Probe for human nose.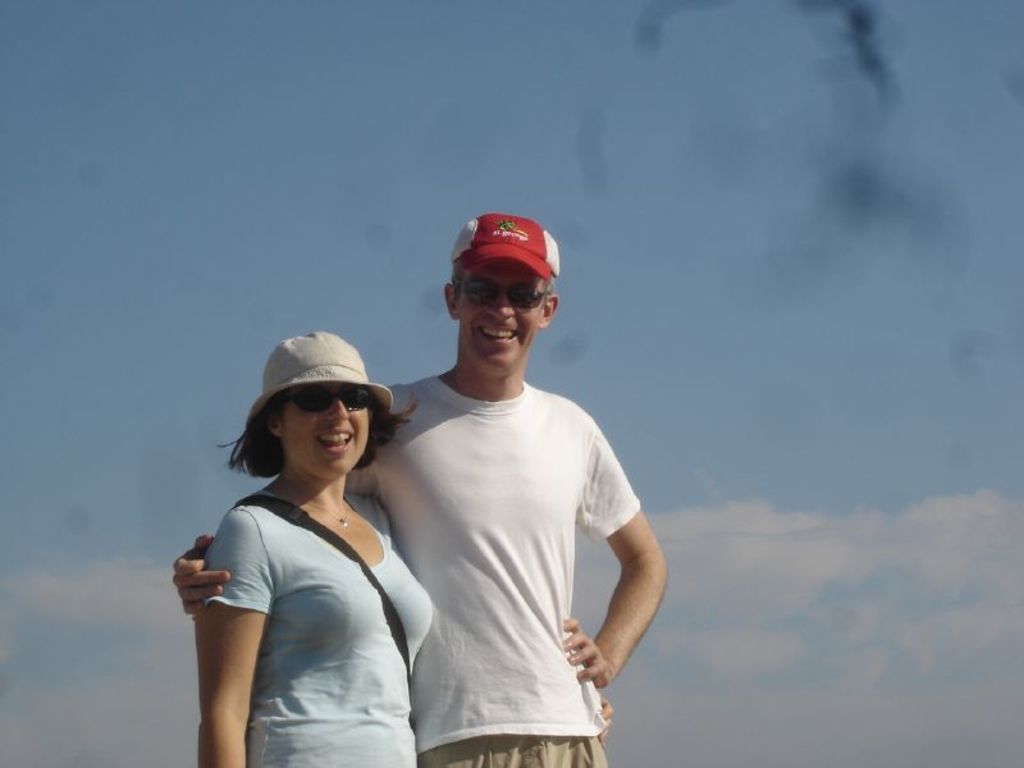
Probe result: bbox(329, 399, 352, 424).
